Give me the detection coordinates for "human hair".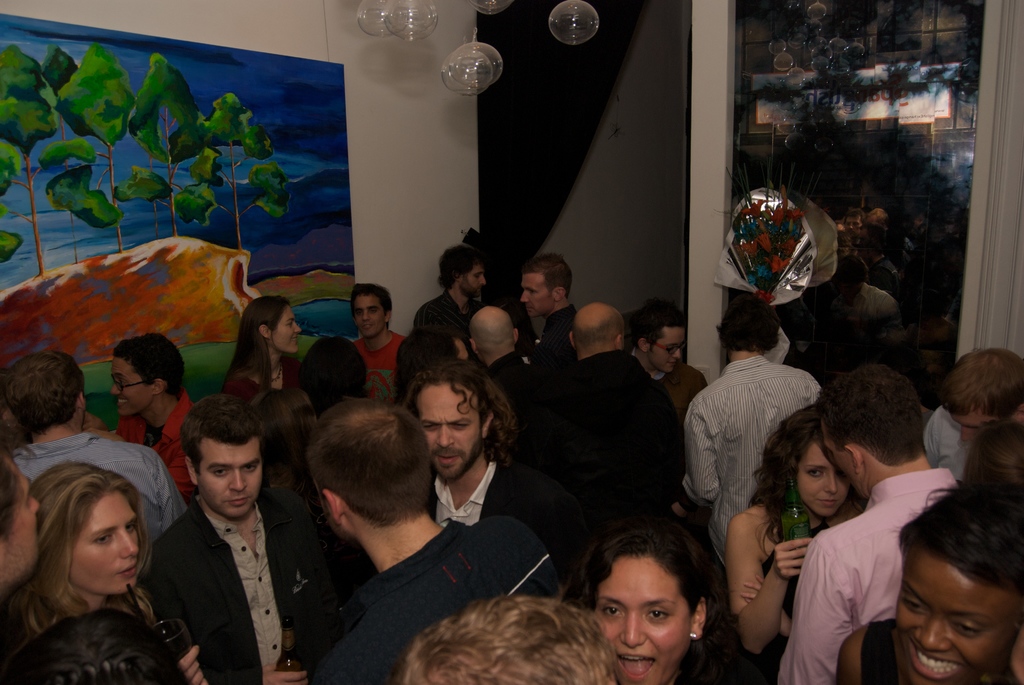
pyautogui.locateOnScreen(713, 292, 781, 354).
